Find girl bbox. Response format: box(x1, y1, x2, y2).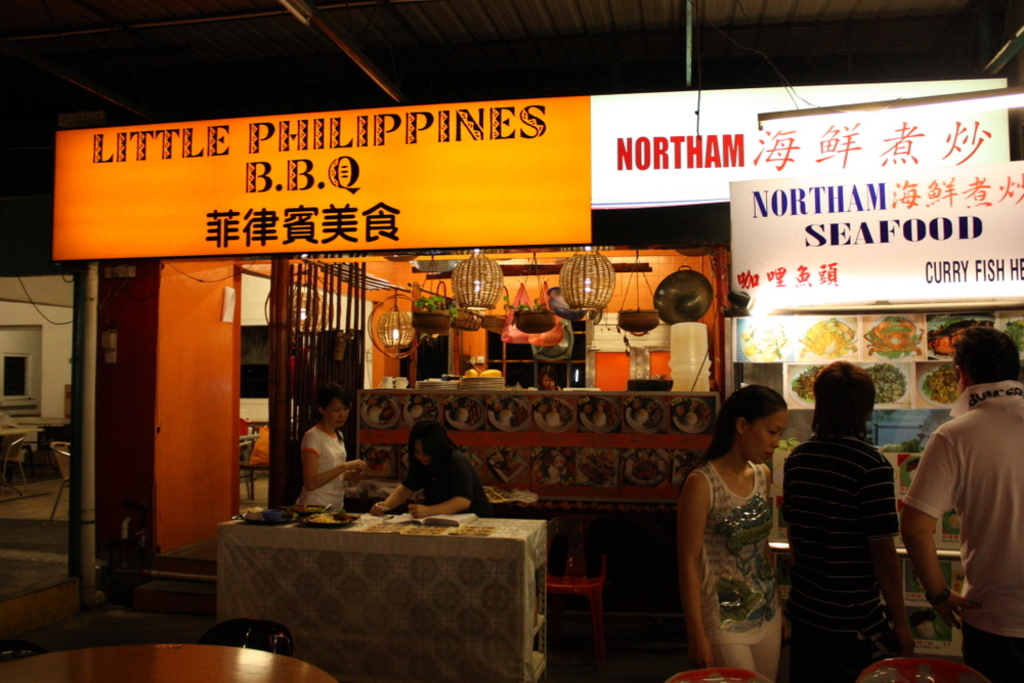
box(678, 392, 780, 682).
